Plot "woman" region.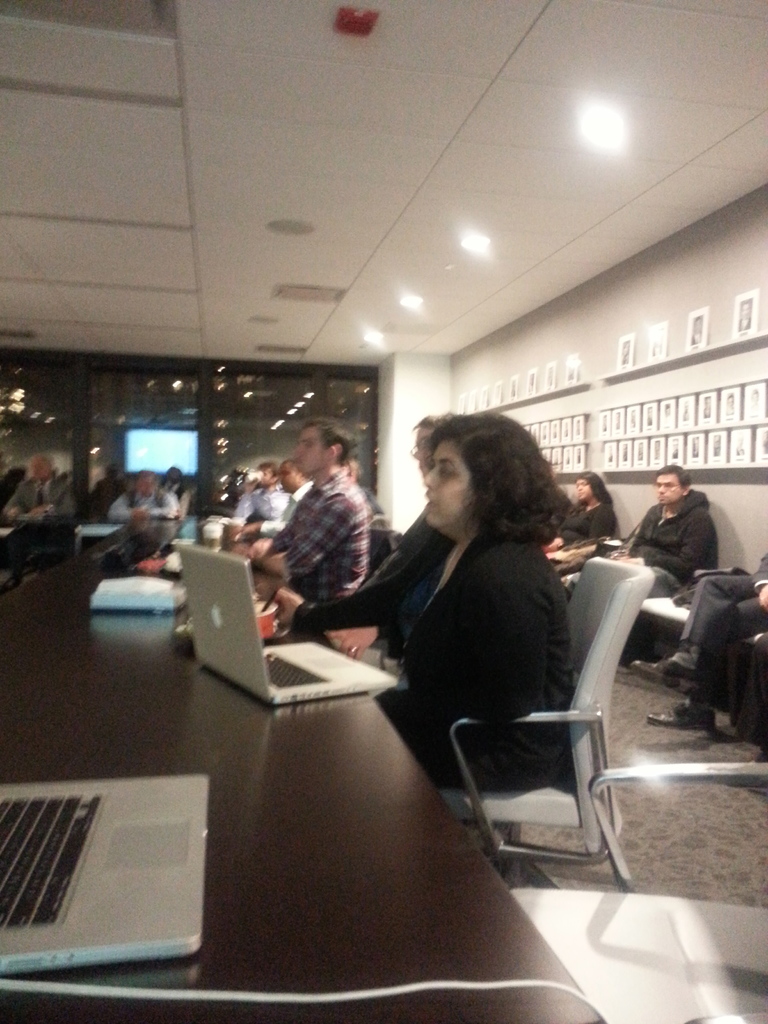
Plotted at 548,462,623,560.
